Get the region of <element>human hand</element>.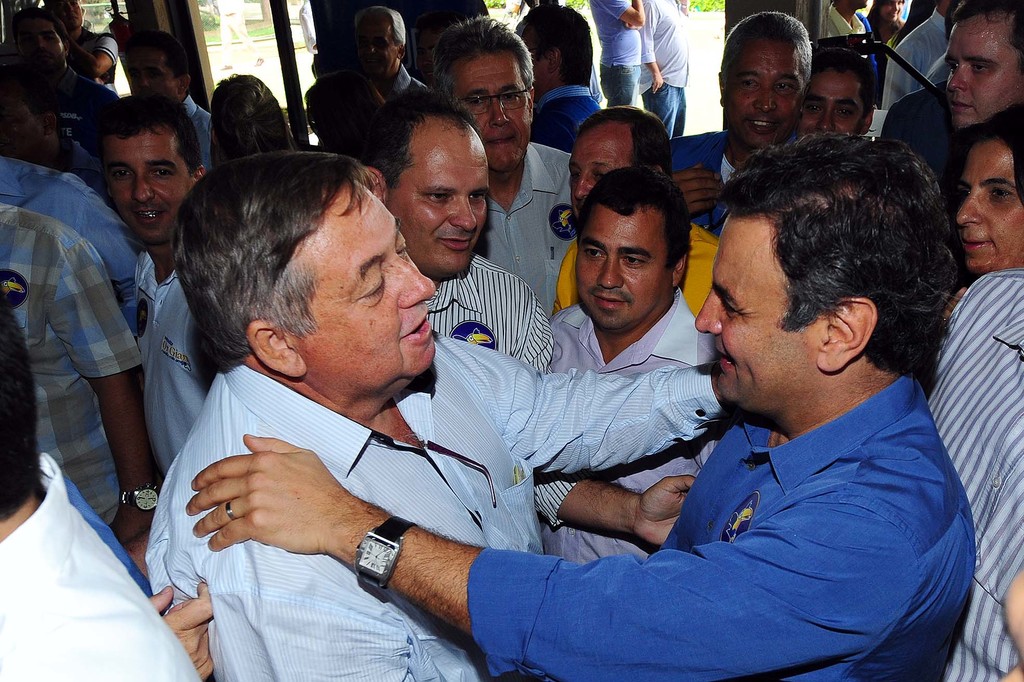
locate(148, 578, 215, 681).
